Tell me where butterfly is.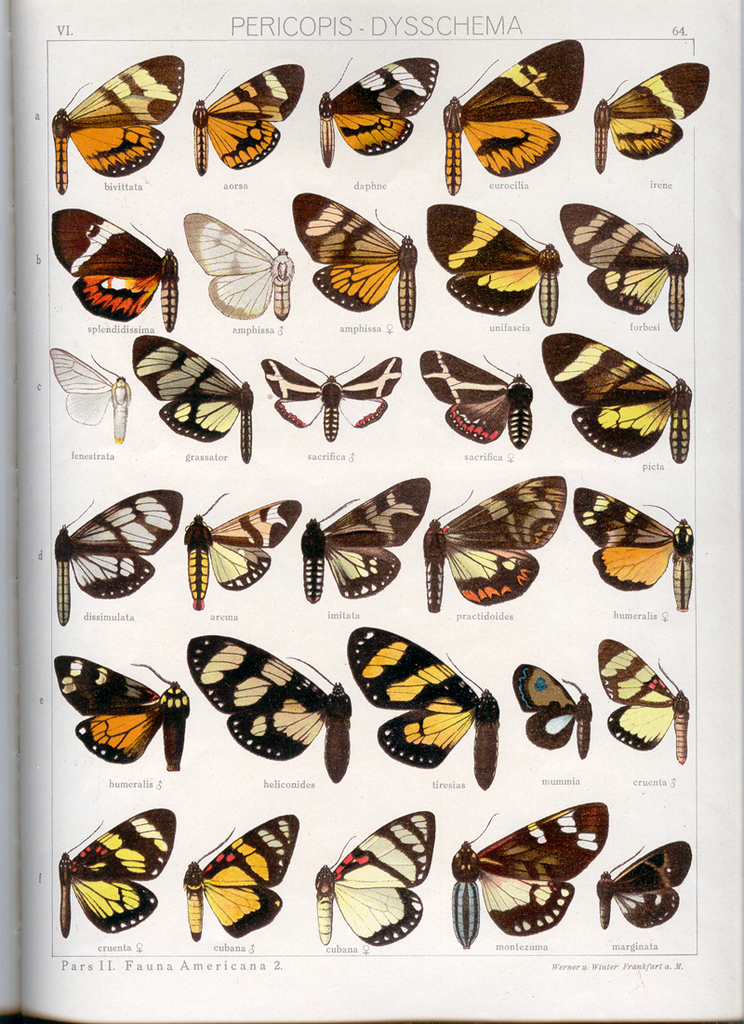
butterfly is at locate(442, 37, 587, 198).
